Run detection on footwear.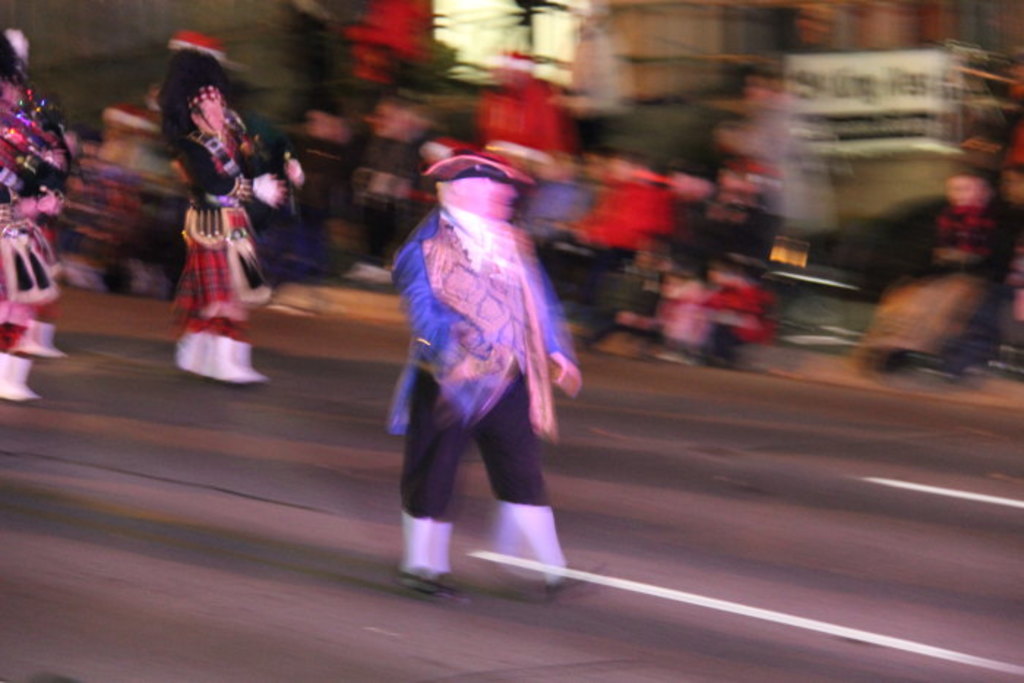
Result: box=[209, 335, 269, 388].
